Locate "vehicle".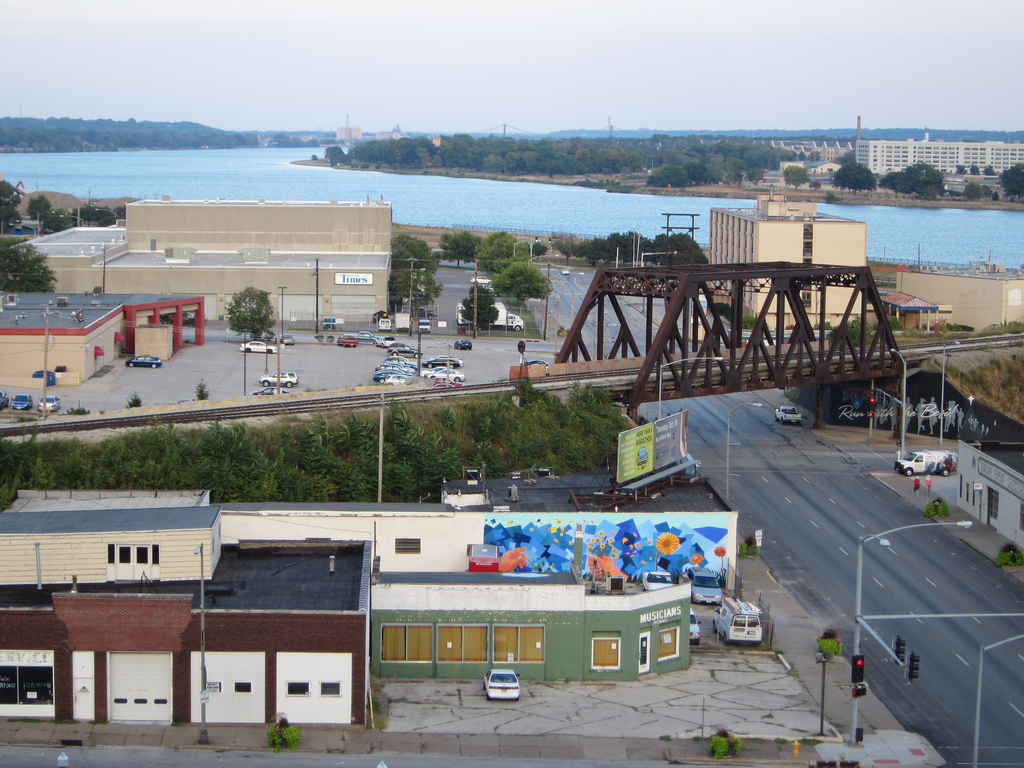
Bounding box: select_region(12, 390, 33, 410).
